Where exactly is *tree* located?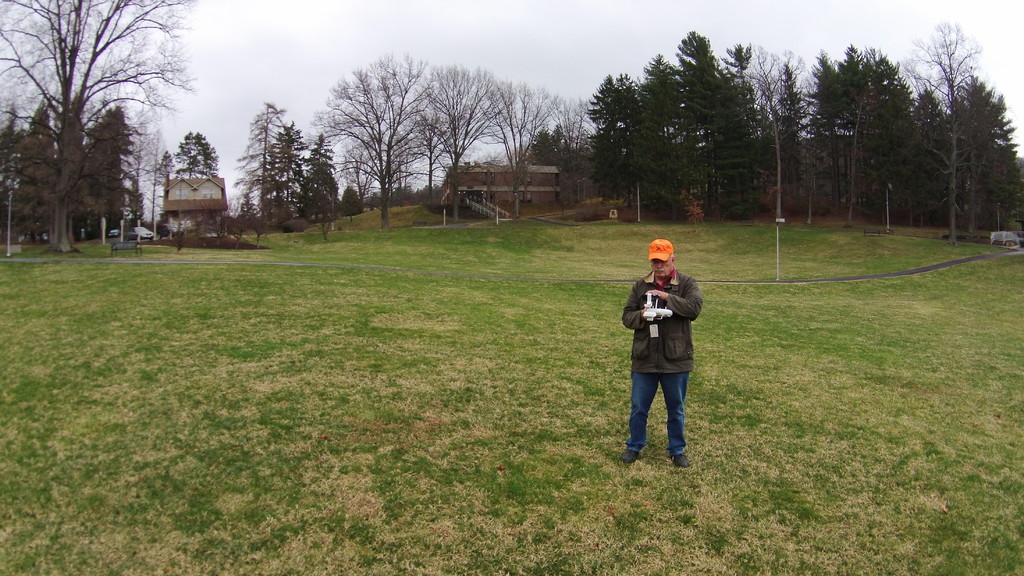
Its bounding box is bbox(143, 134, 161, 237).
